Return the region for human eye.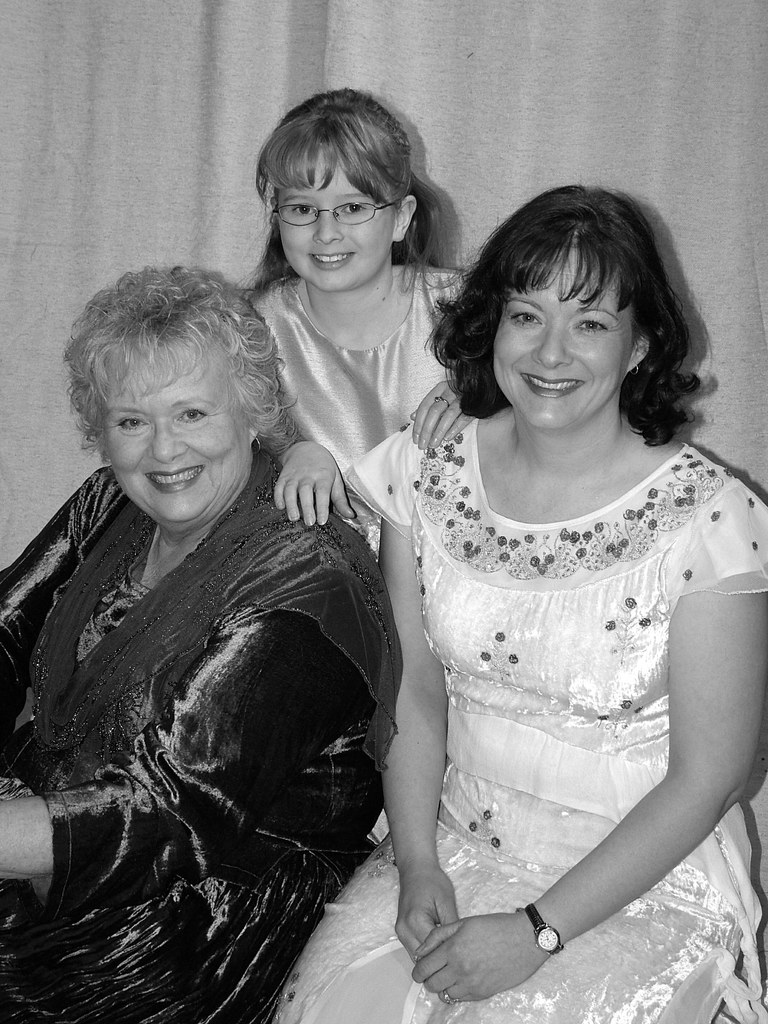
box=[115, 415, 146, 435].
